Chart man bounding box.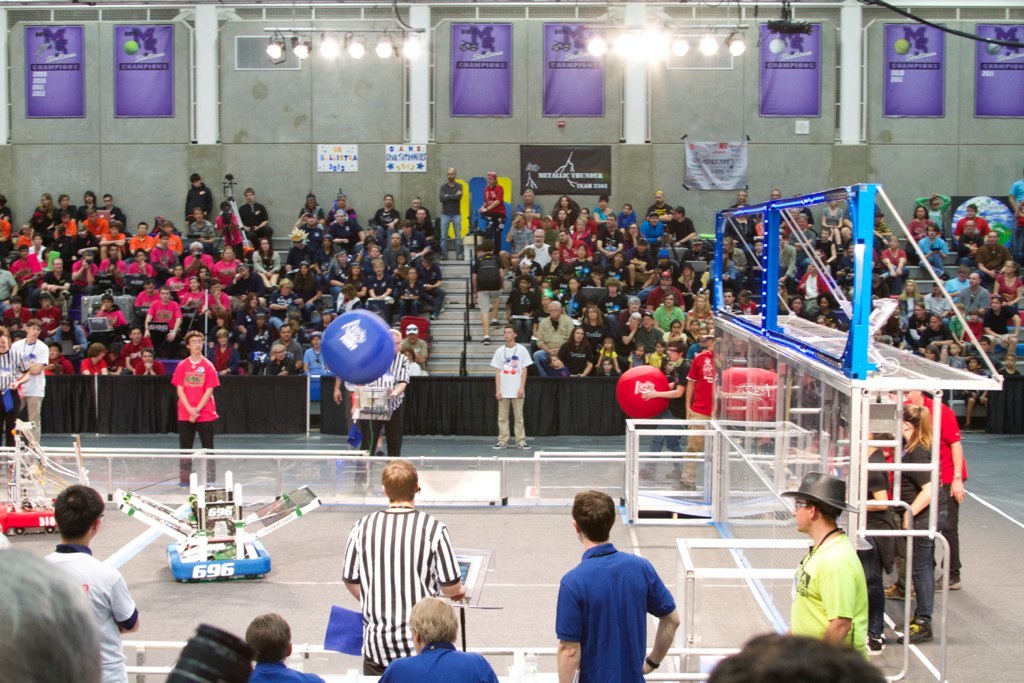
Charted: region(340, 463, 477, 682).
